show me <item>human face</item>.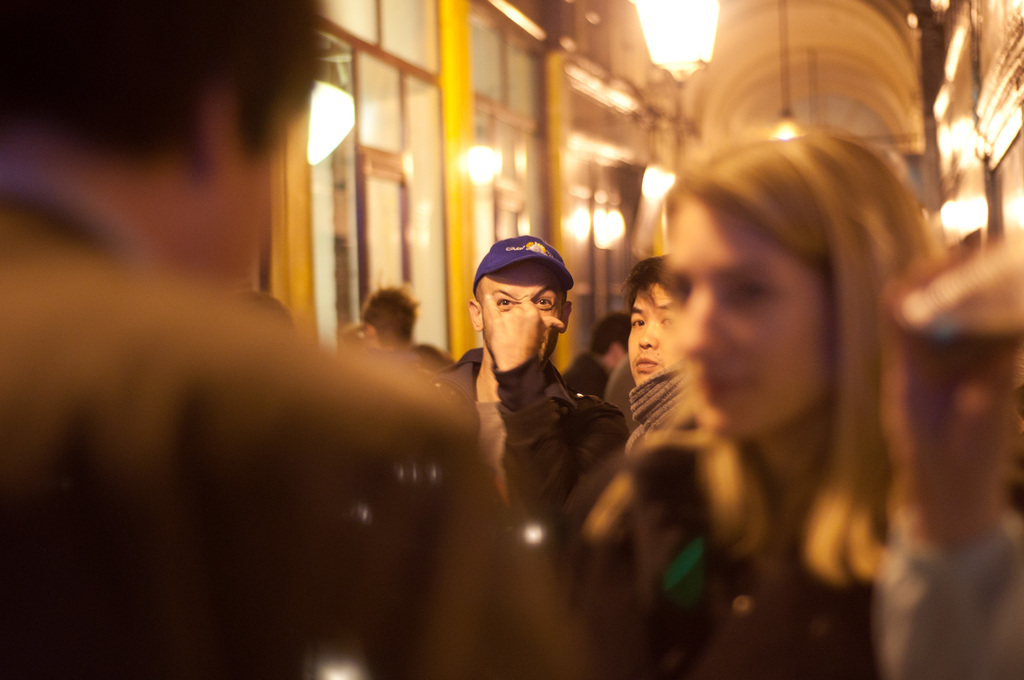
<item>human face</item> is here: rect(485, 257, 566, 350).
